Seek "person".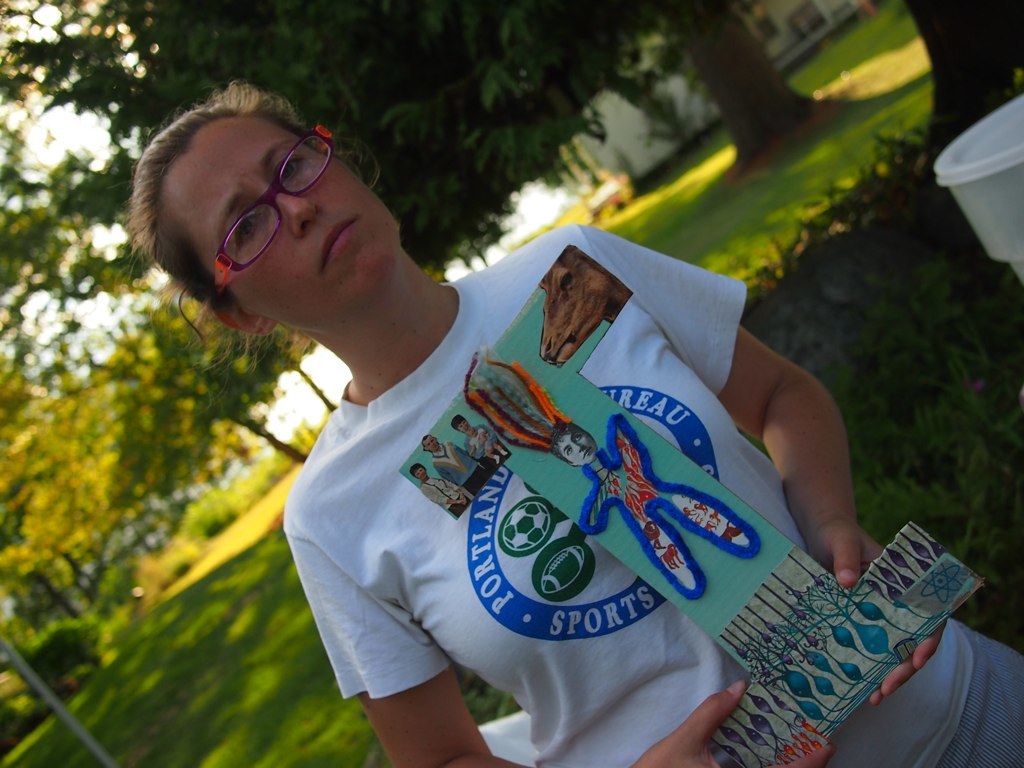
crop(553, 411, 759, 601).
